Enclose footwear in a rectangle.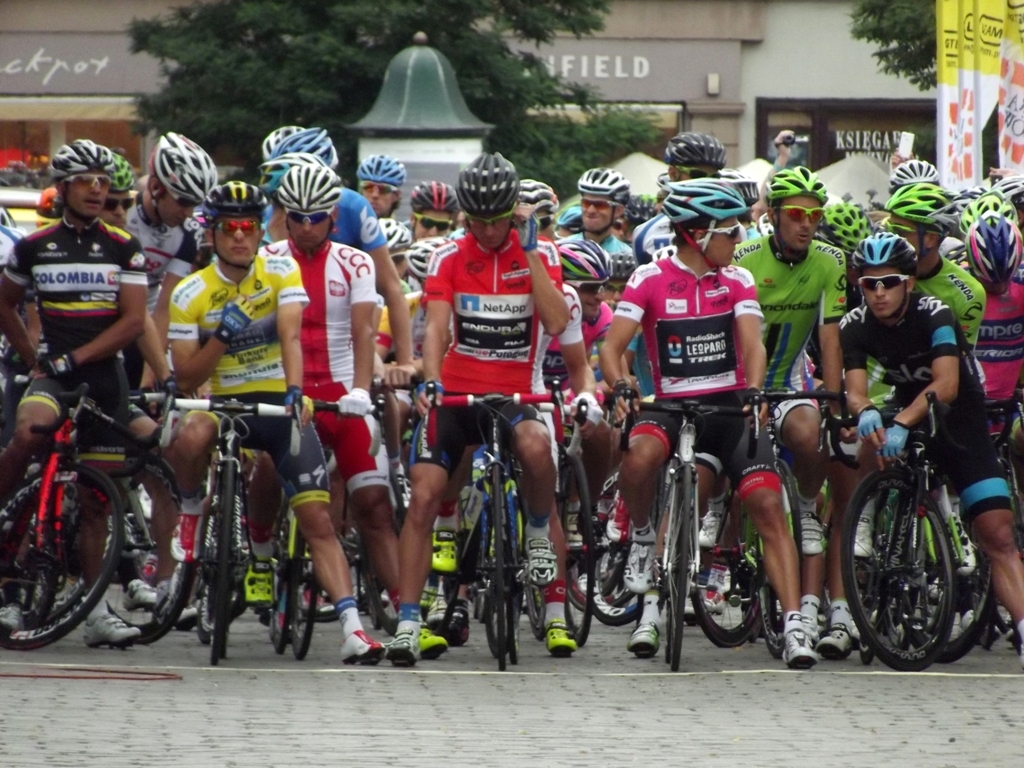
625:622:660:662.
